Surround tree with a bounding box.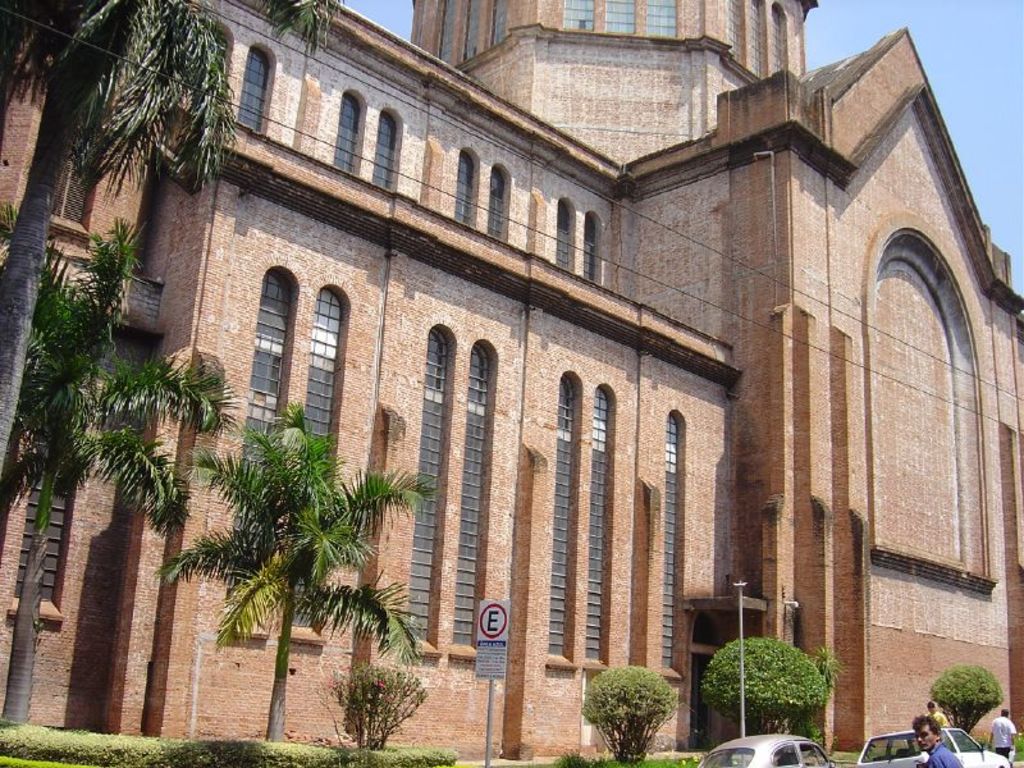
pyautogui.locateOnScreen(1, 200, 246, 733).
